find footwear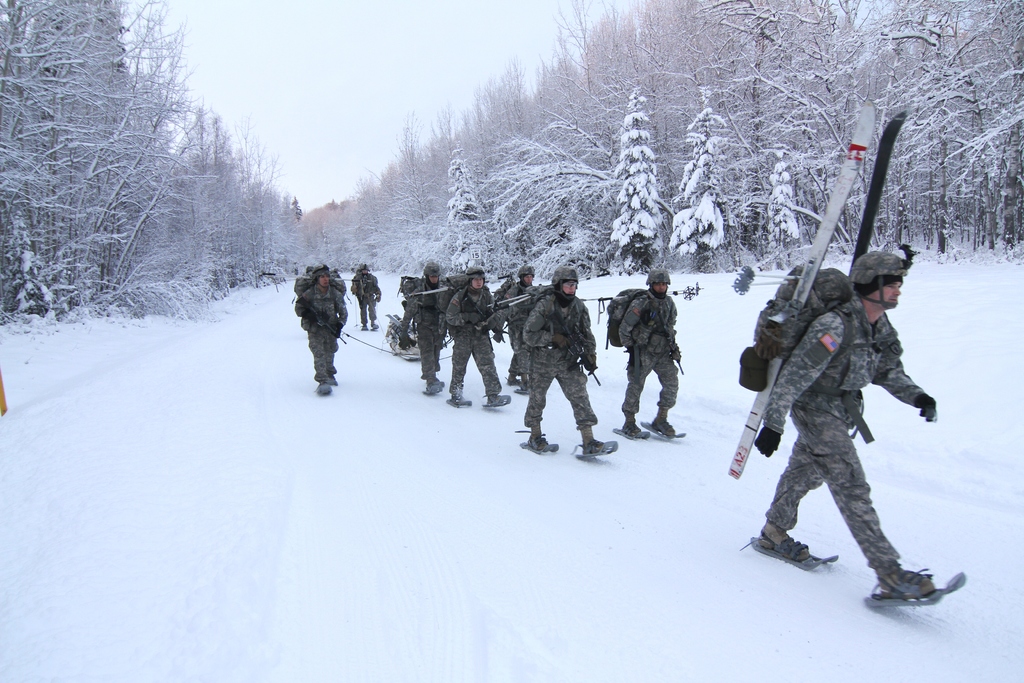
x1=452 y1=393 x2=471 y2=406
